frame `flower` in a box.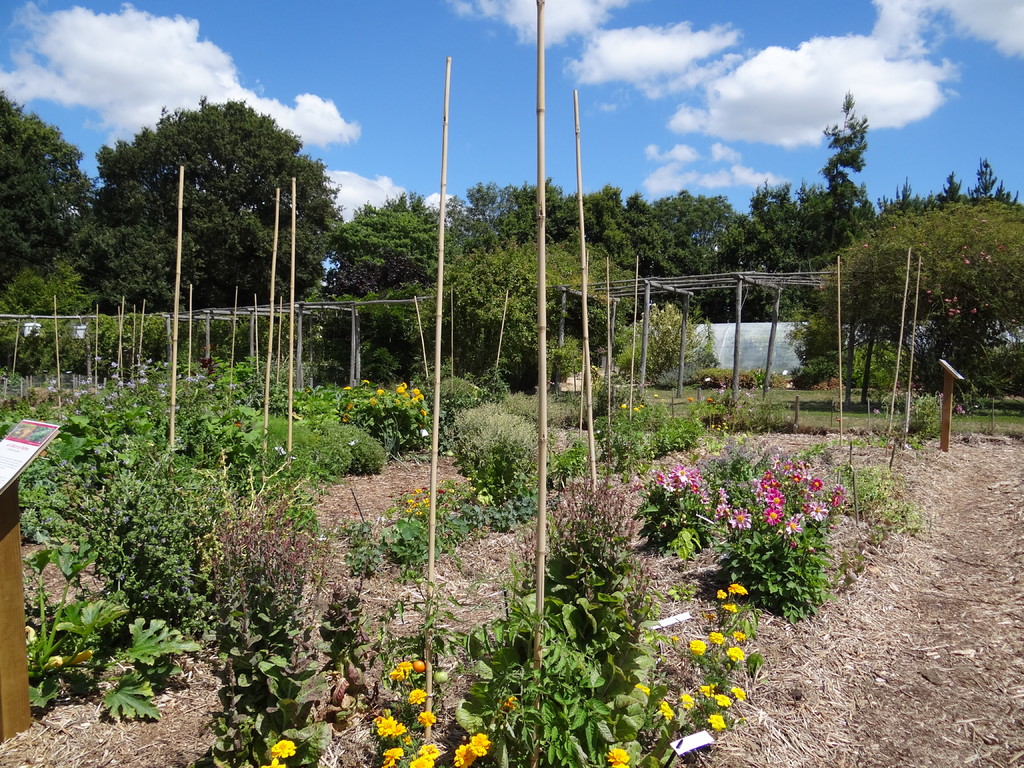
bbox(606, 745, 626, 767).
